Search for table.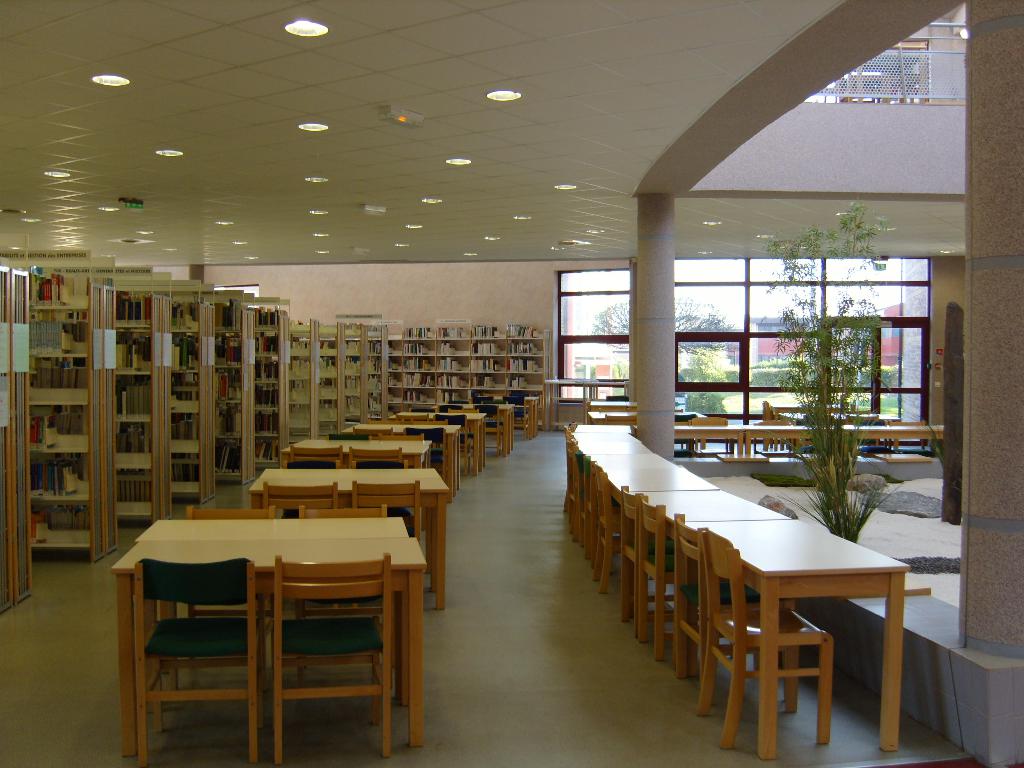
Found at box=[488, 391, 538, 431].
